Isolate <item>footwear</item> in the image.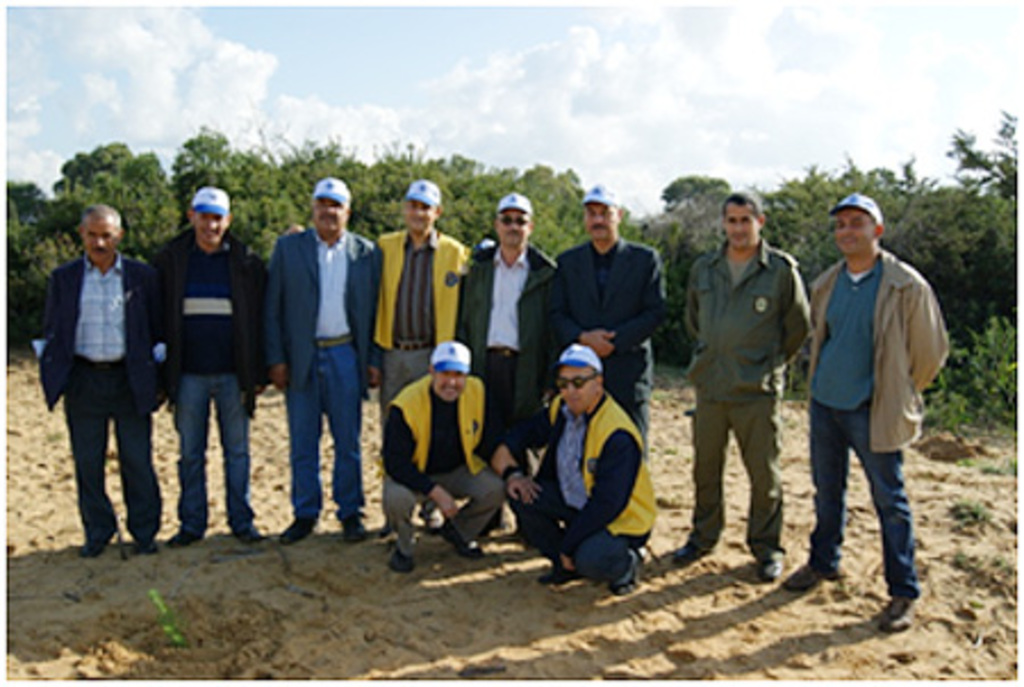
Isolated region: x1=273 y1=512 x2=319 y2=546.
